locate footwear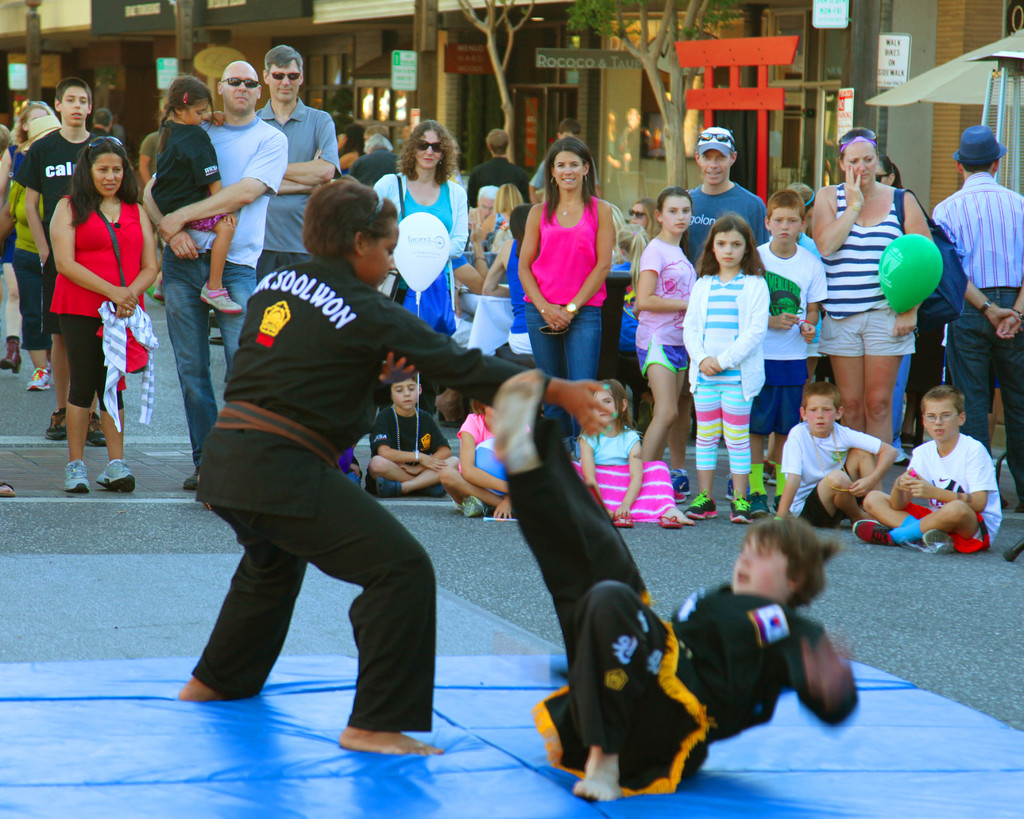
[x1=852, y1=522, x2=892, y2=548]
